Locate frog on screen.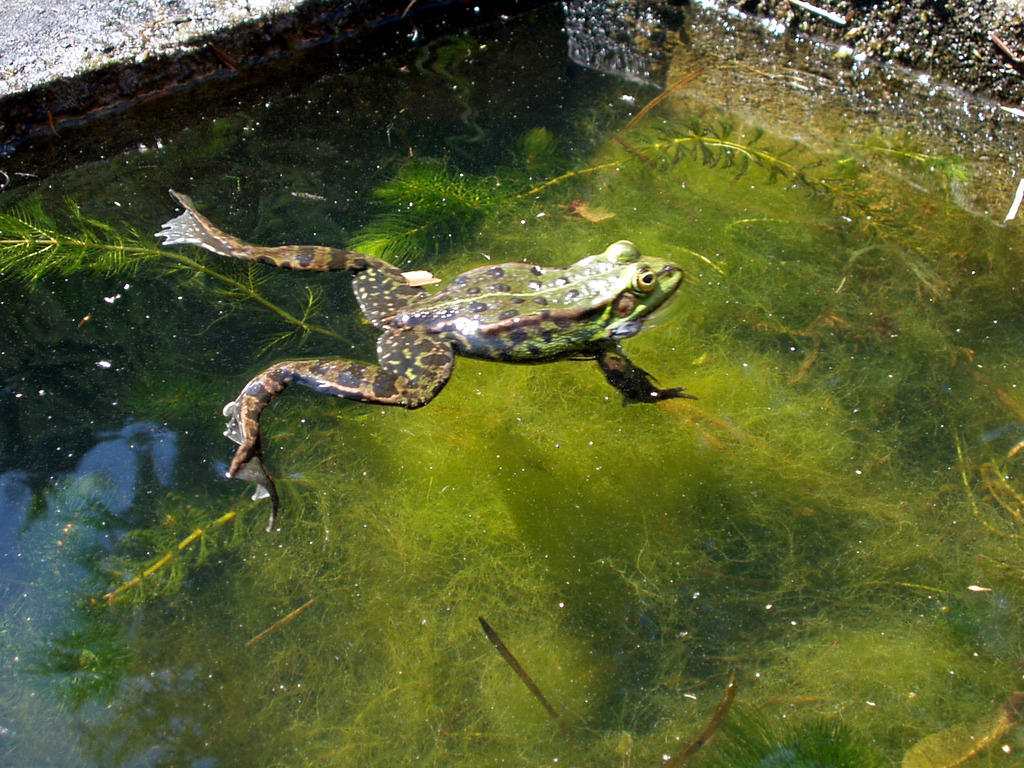
On screen at <region>150, 188, 696, 532</region>.
